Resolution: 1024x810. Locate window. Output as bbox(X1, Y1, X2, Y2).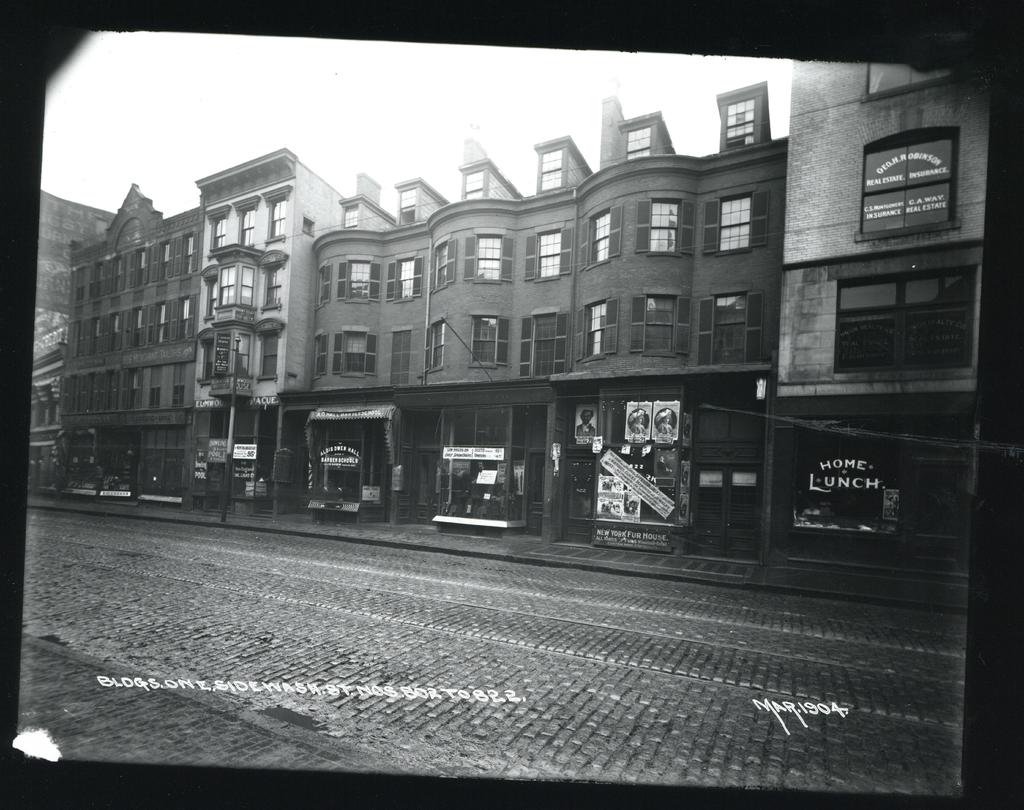
bbox(381, 257, 419, 312).
